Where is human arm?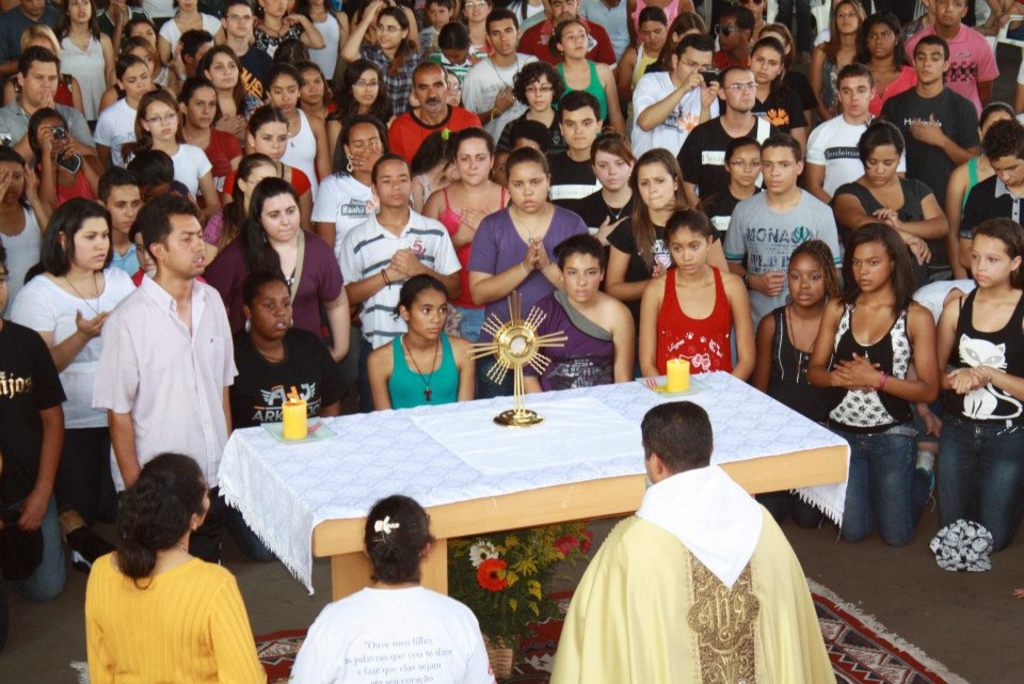
box(282, 11, 325, 47).
